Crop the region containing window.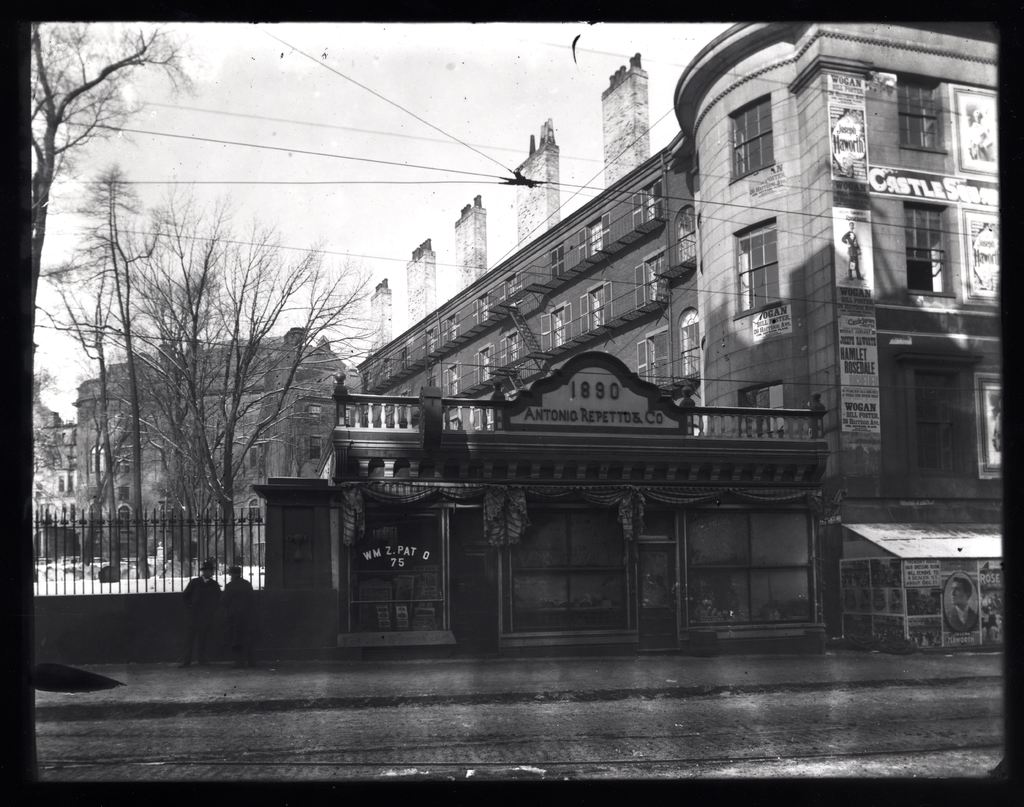
Crop region: select_region(475, 295, 490, 327).
